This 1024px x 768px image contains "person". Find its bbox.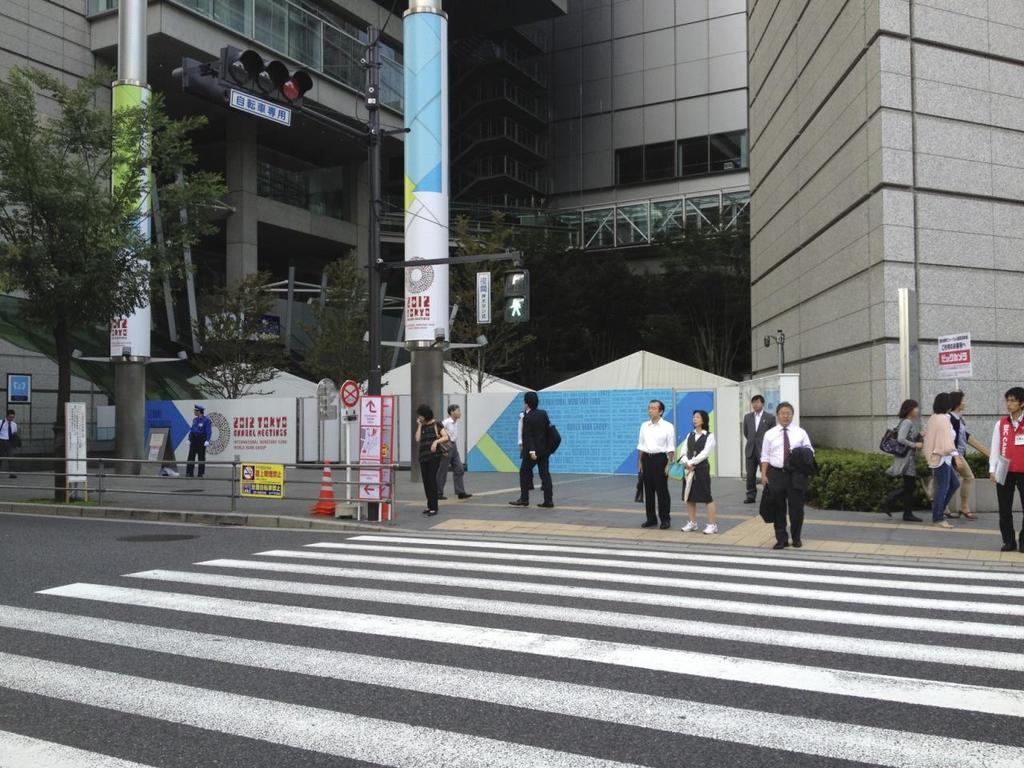
rect(184, 405, 212, 479).
